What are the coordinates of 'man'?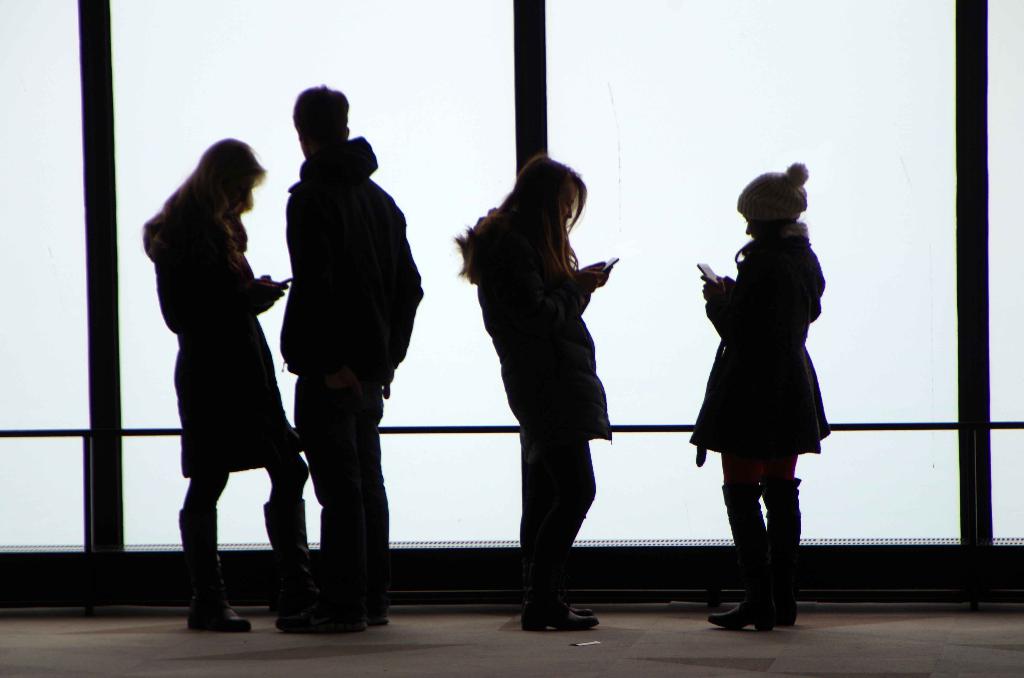
{"left": 260, "top": 106, "right": 417, "bottom": 622}.
